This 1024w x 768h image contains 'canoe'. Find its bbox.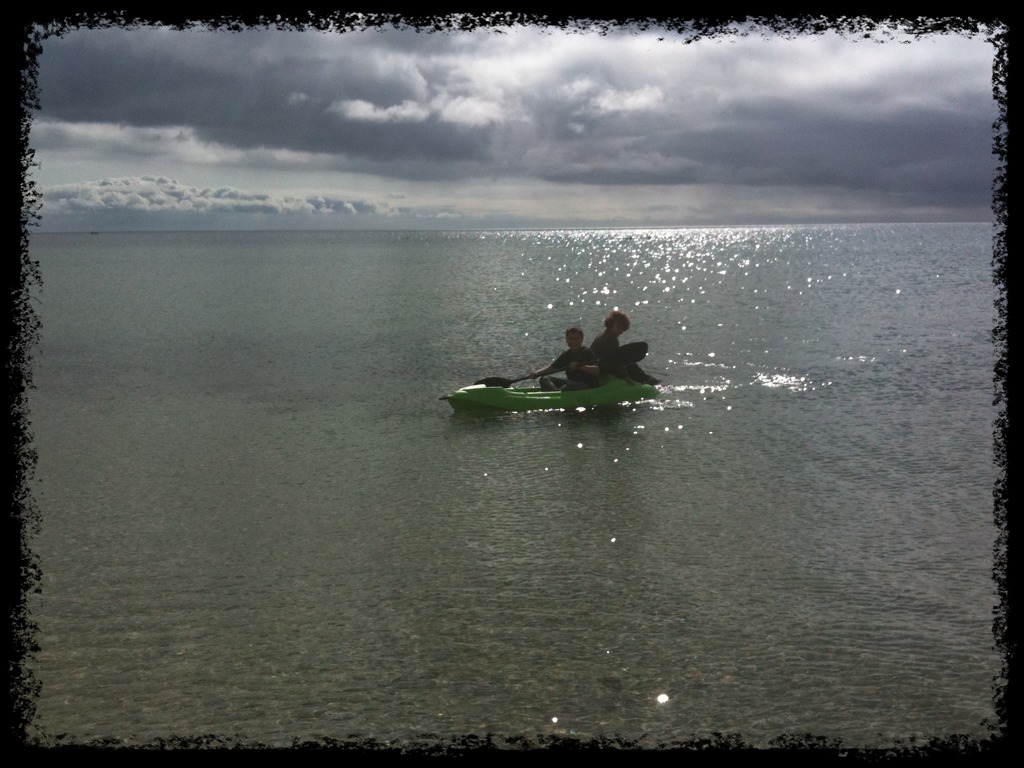
box(440, 372, 658, 404).
